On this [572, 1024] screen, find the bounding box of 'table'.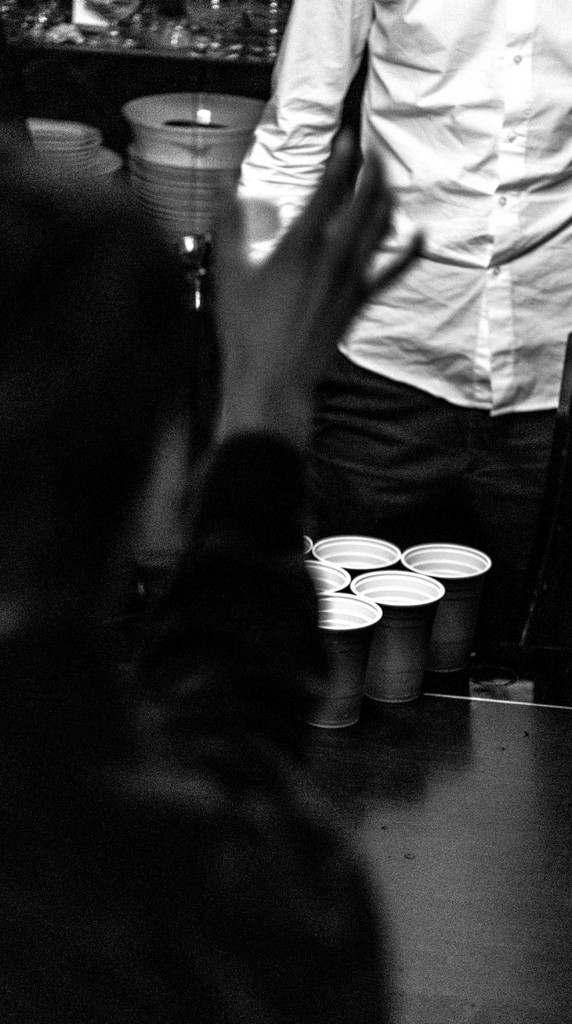
Bounding box: x1=275 y1=672 x2=569 y2=1023.
